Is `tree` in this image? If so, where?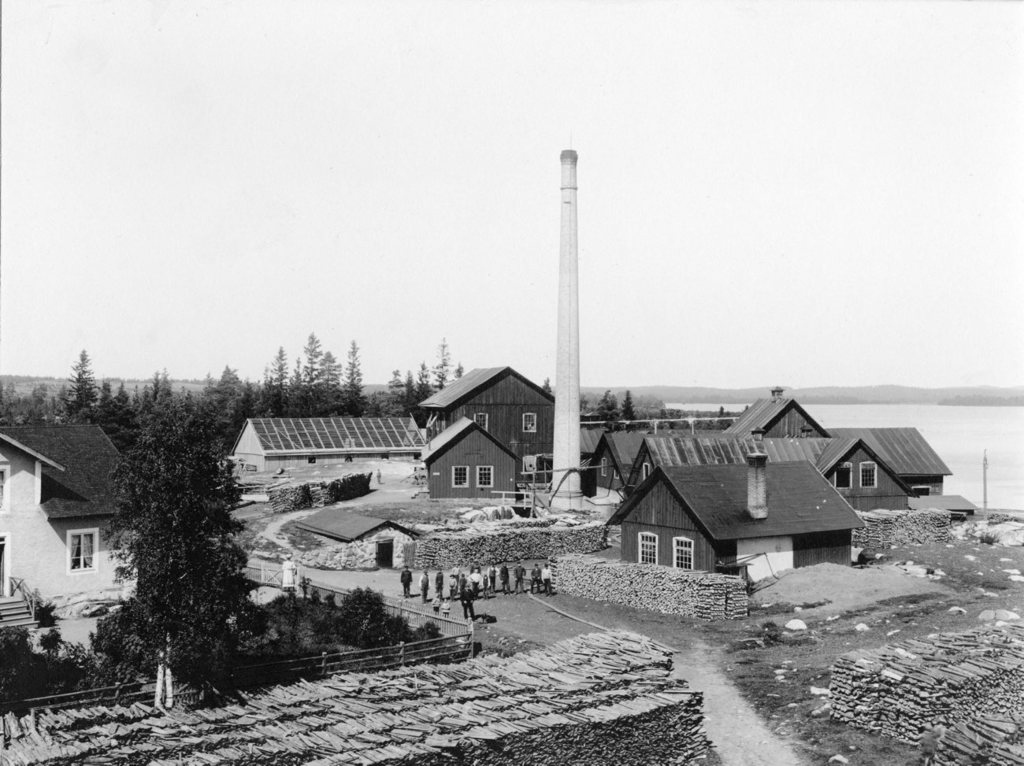
Yes, at <bbox>403, 374, 410, 416</bbox>.
